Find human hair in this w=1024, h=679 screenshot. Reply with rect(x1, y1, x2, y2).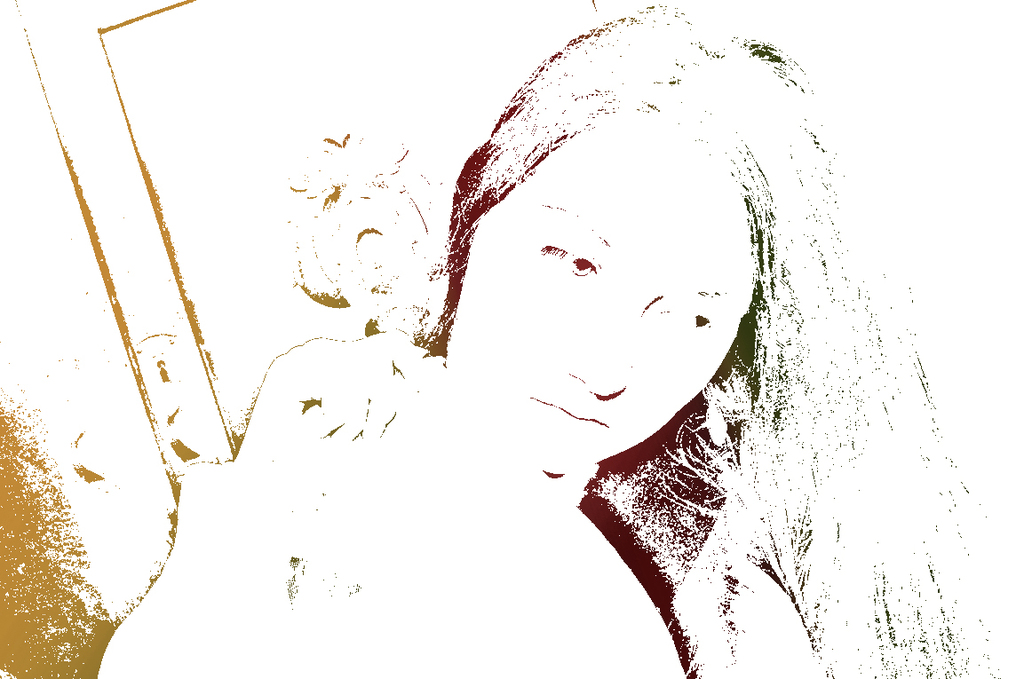
rect(417, 7, 1016, 677).
